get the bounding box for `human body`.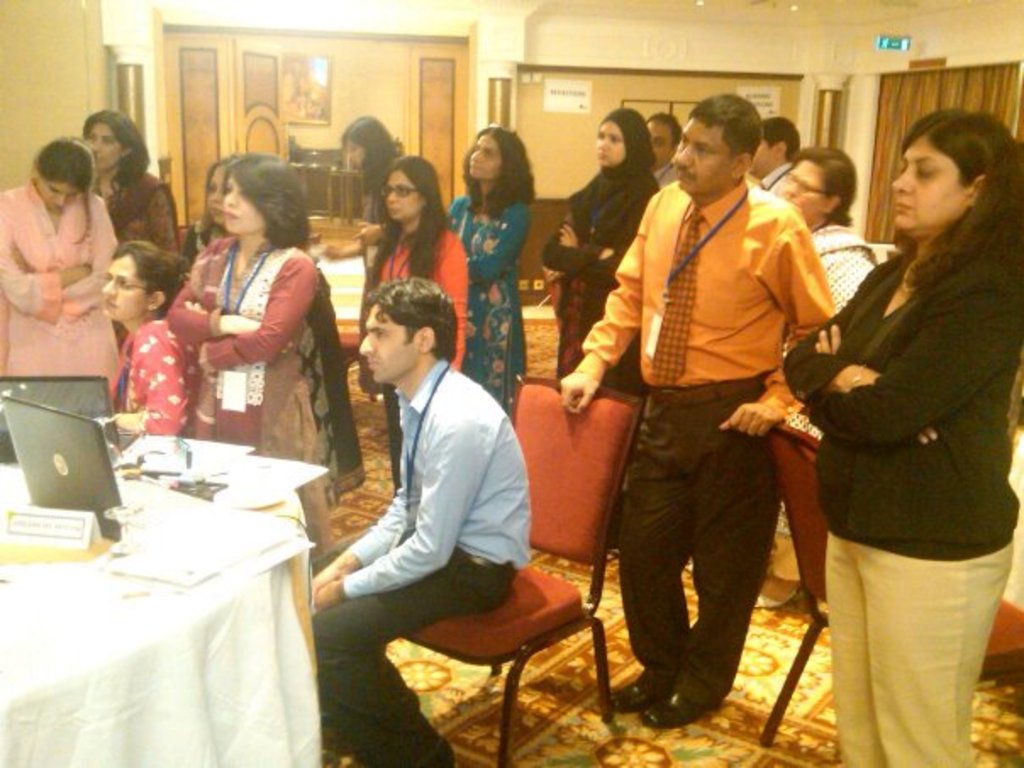
BBox(444, 193, 532, 415).
